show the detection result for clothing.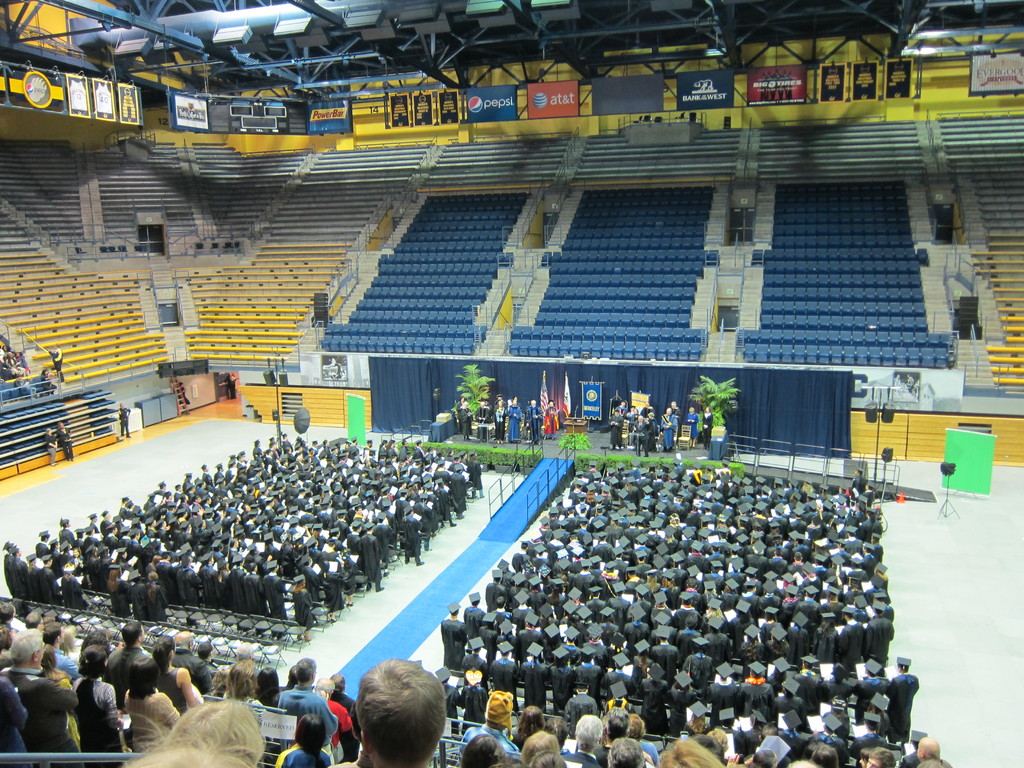
(left=120, top=406, right=131, bottom=436).
